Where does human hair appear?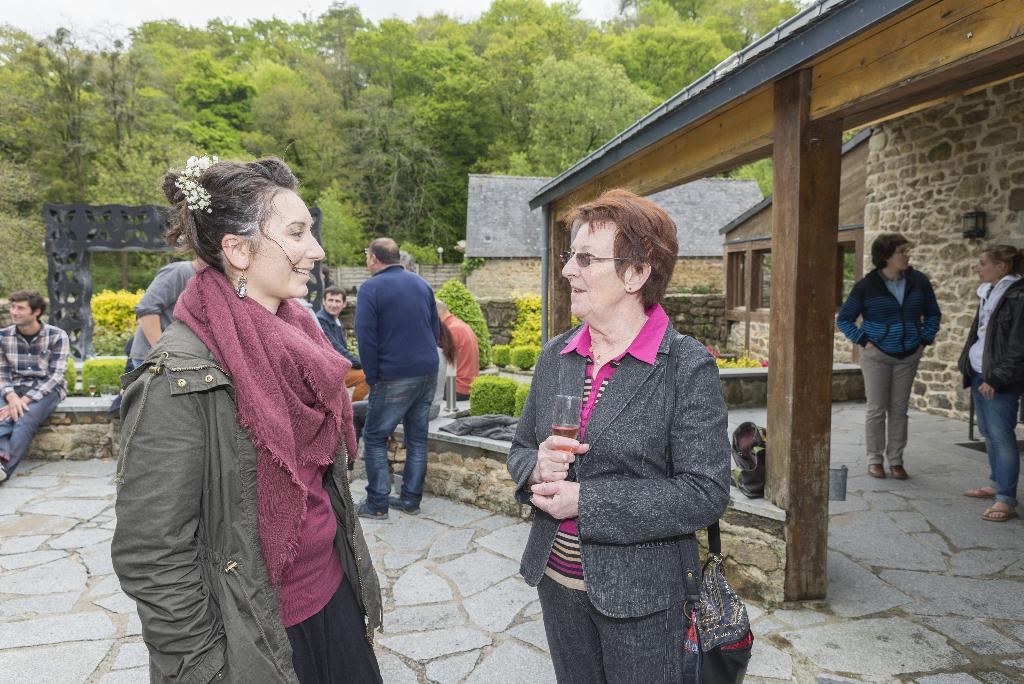
Appears at [871,230,913,268].
